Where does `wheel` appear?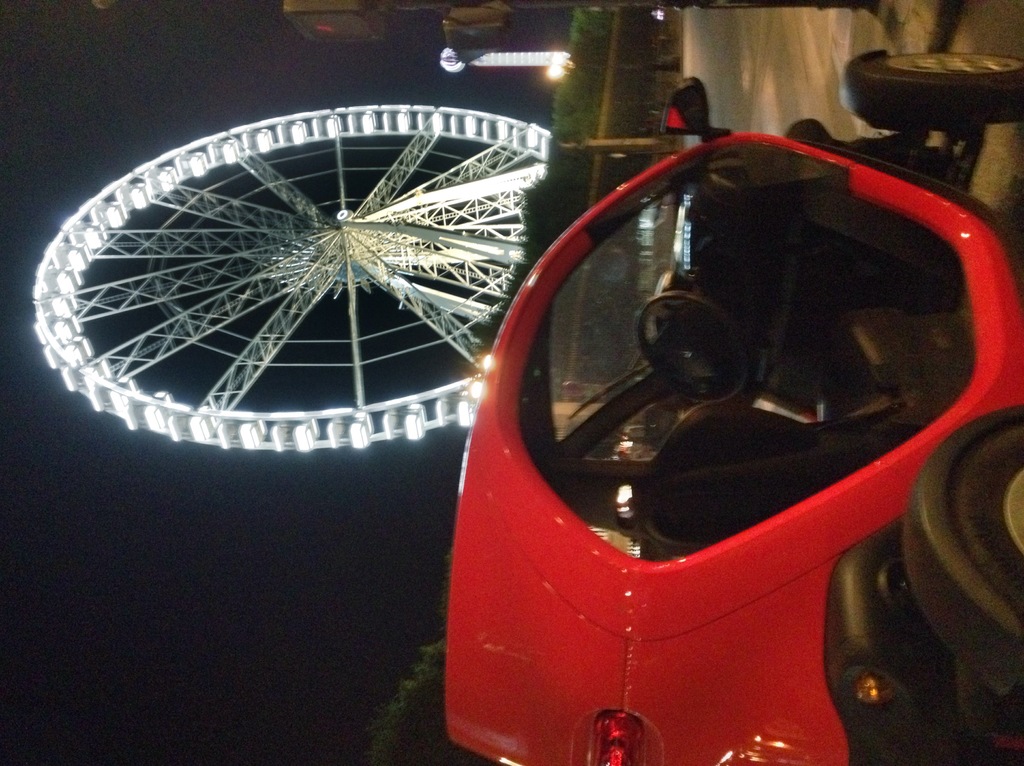
Appears at crop(841, 45, 1023, 131).
